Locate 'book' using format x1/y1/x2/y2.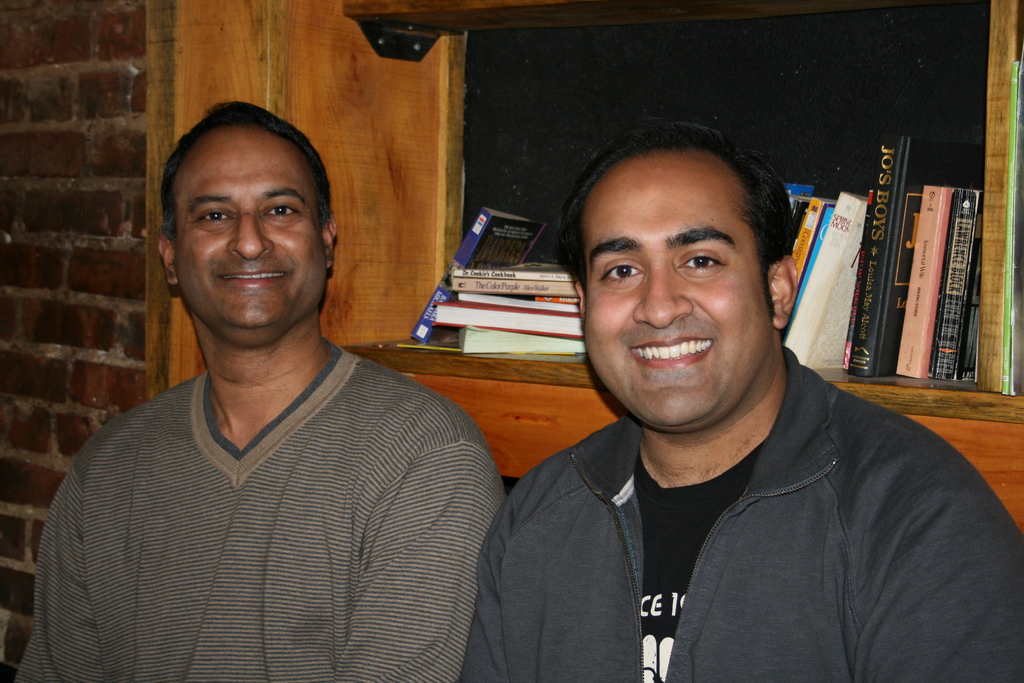
1007/57/1023/397.
